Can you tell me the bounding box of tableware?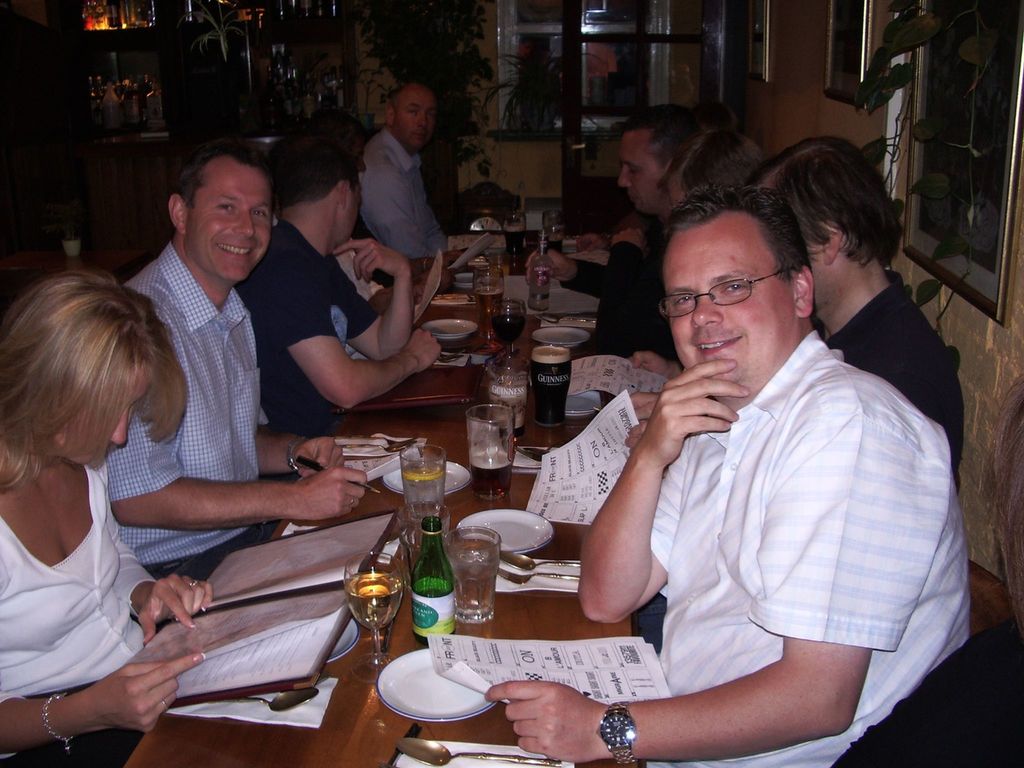
Rect(501, 550, 580, 573).
